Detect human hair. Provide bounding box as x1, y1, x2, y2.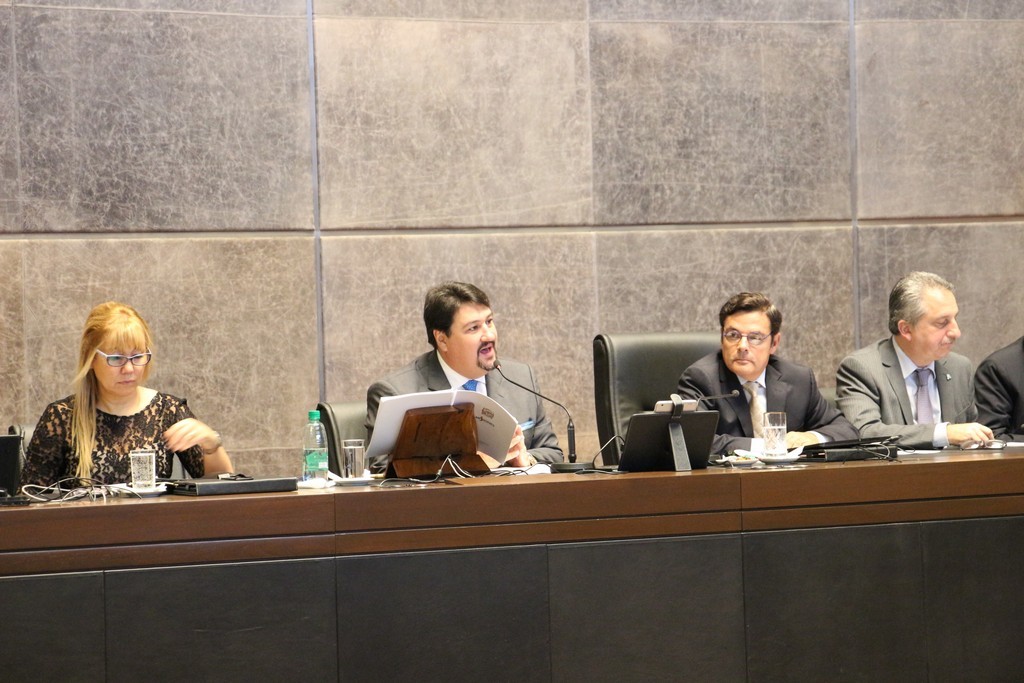
62, 299, 154, 489.
